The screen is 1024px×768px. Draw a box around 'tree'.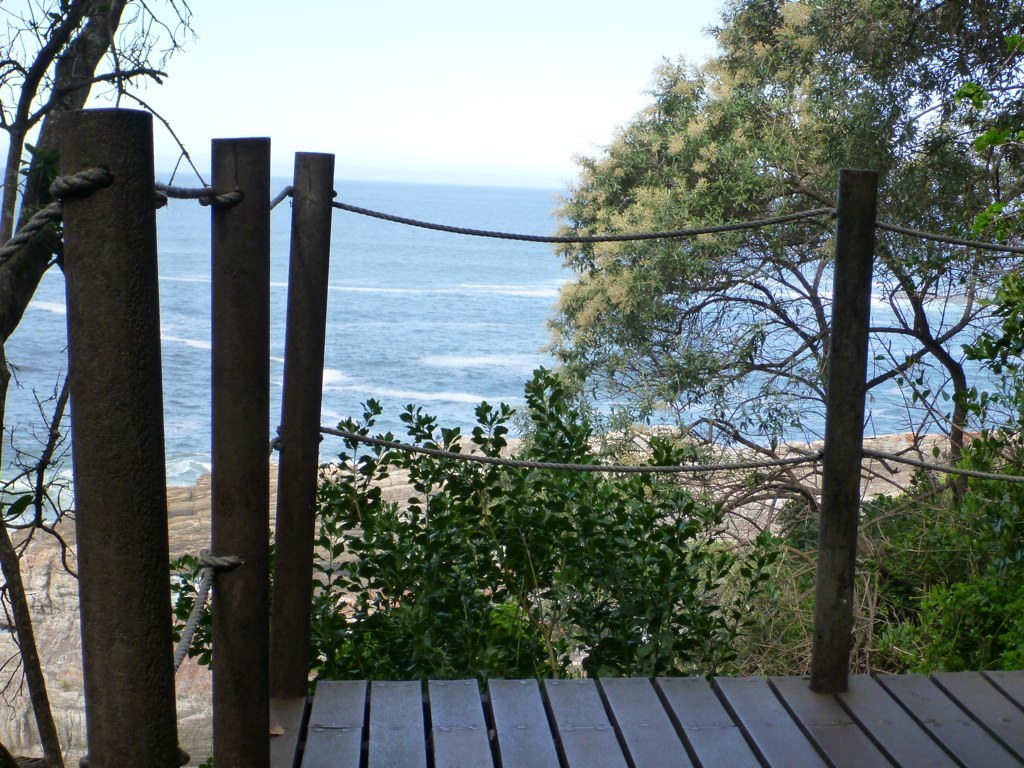
(961,78,1023,473).
